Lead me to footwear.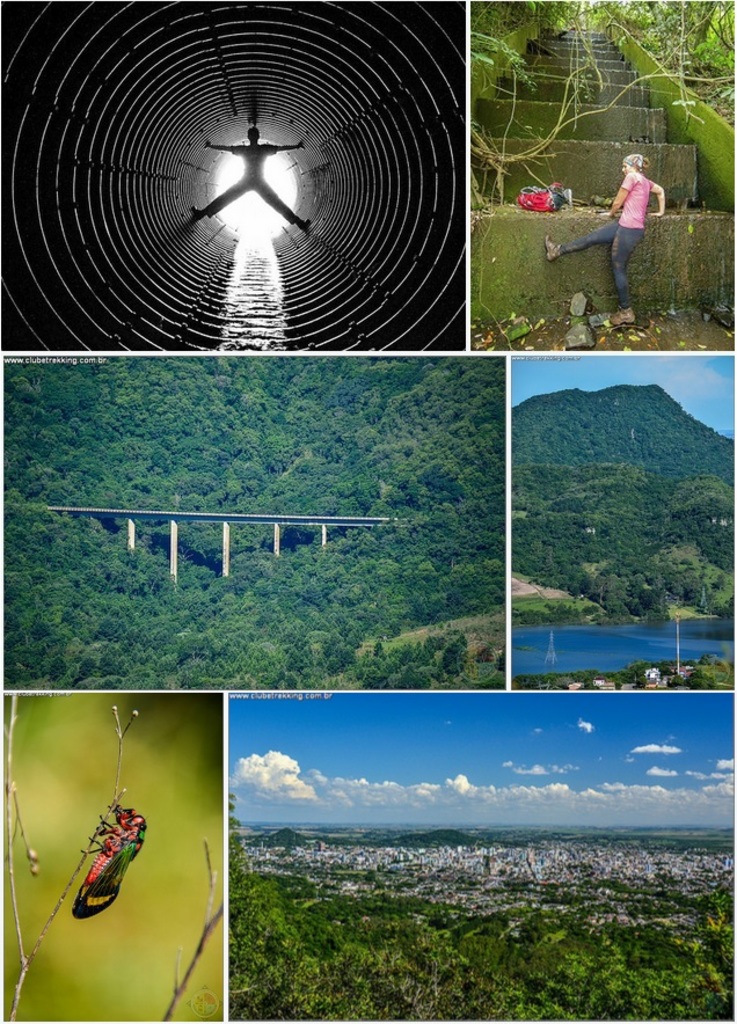
Lead to (left=603, top=307, right=643, bottom=323).
